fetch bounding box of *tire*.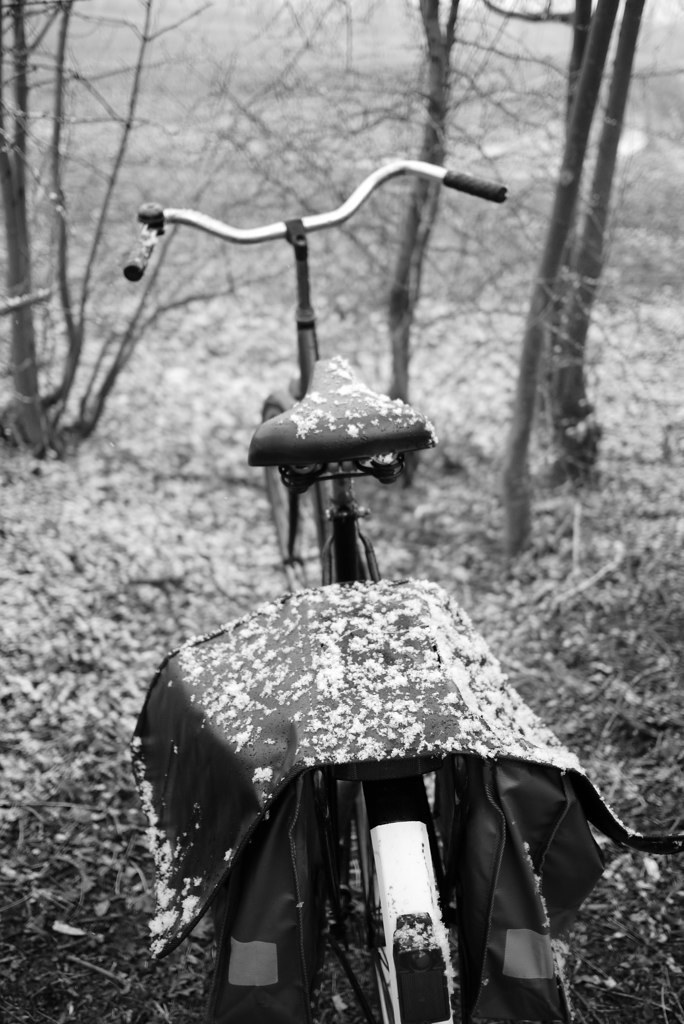
Bbox: <box>257,393,338,597</box>.
